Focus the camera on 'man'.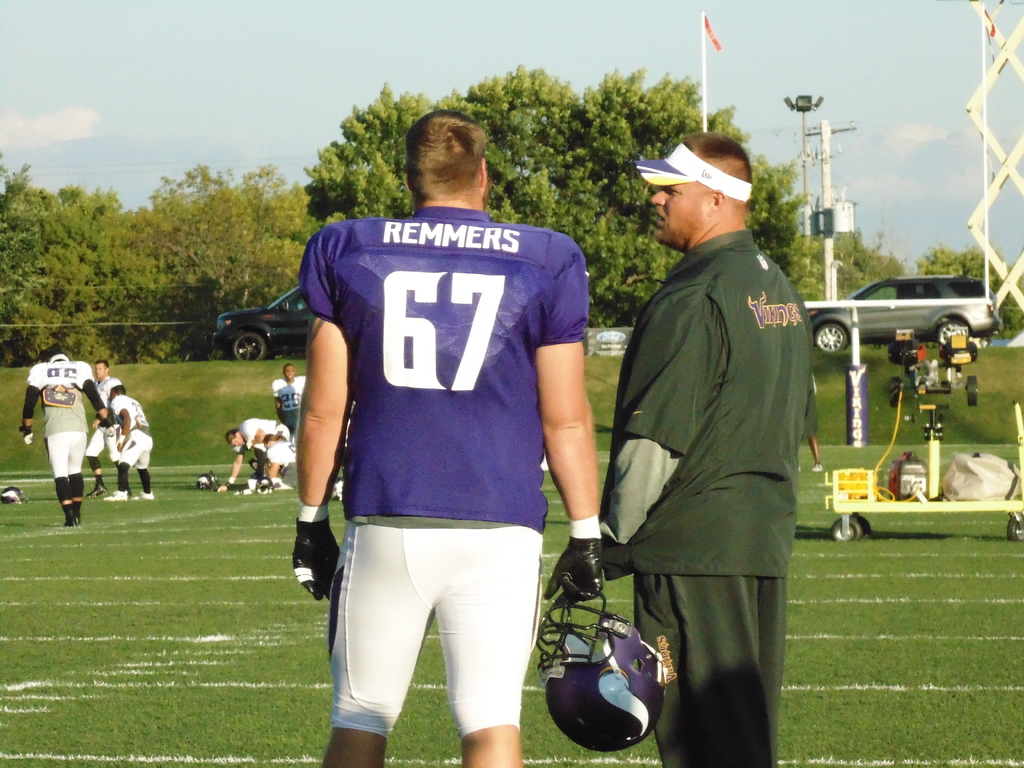
Focus region: bbox=[250, 435, 293, 491].
